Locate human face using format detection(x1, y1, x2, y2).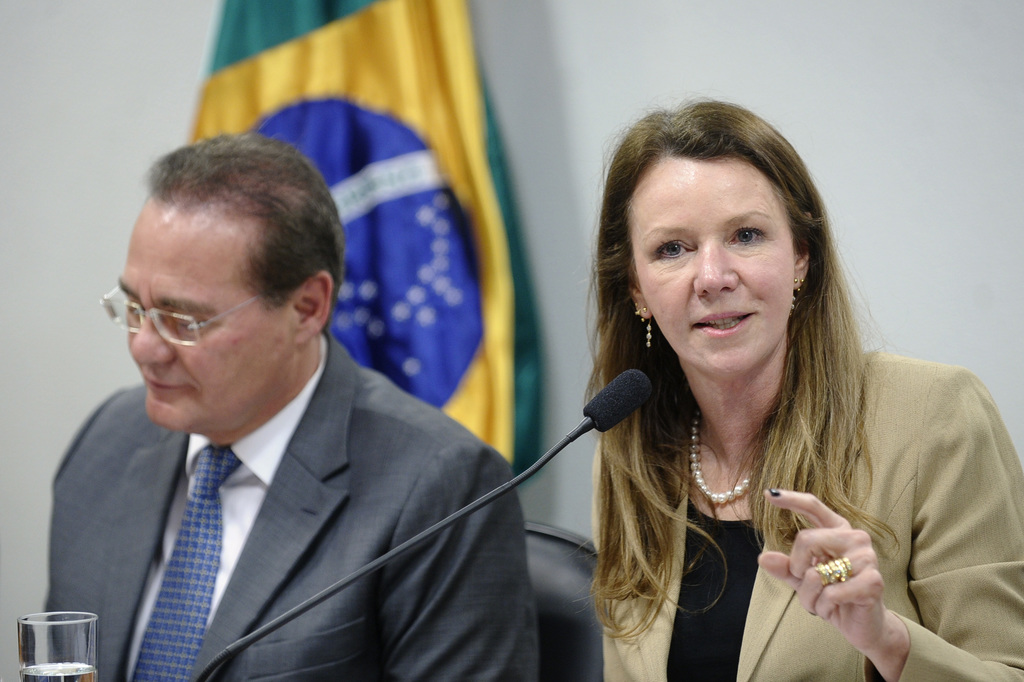
detection(628, 154, 792, 378).
